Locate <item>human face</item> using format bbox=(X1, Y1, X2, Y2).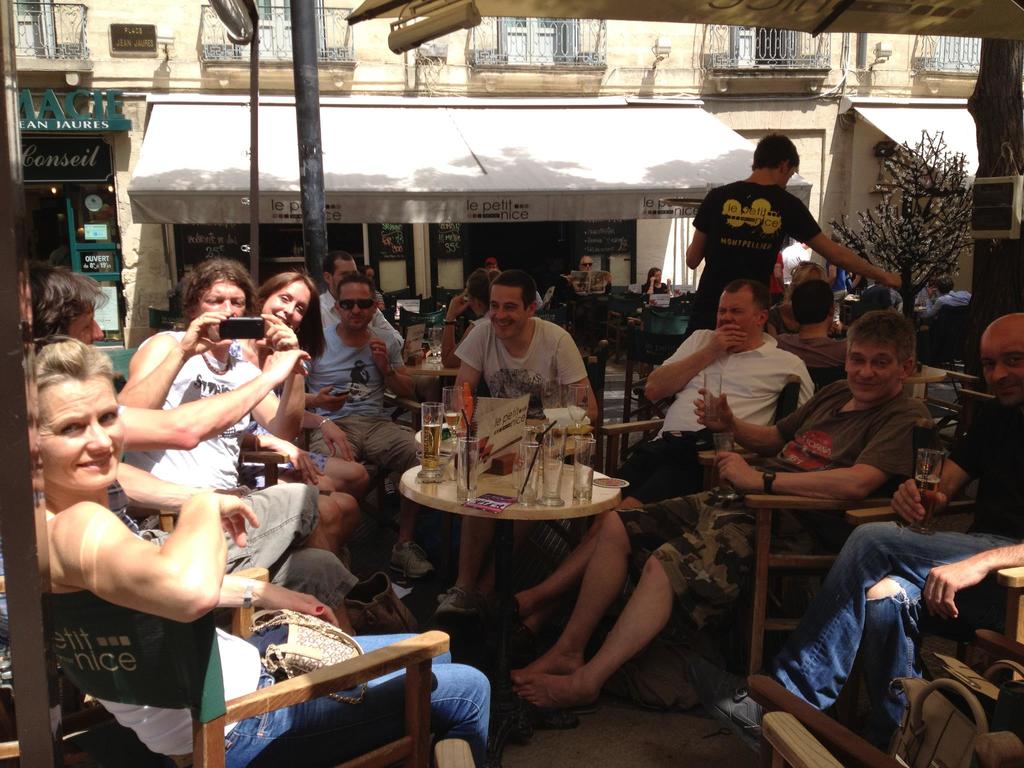
bbox=(333, 264, 356, 290).
